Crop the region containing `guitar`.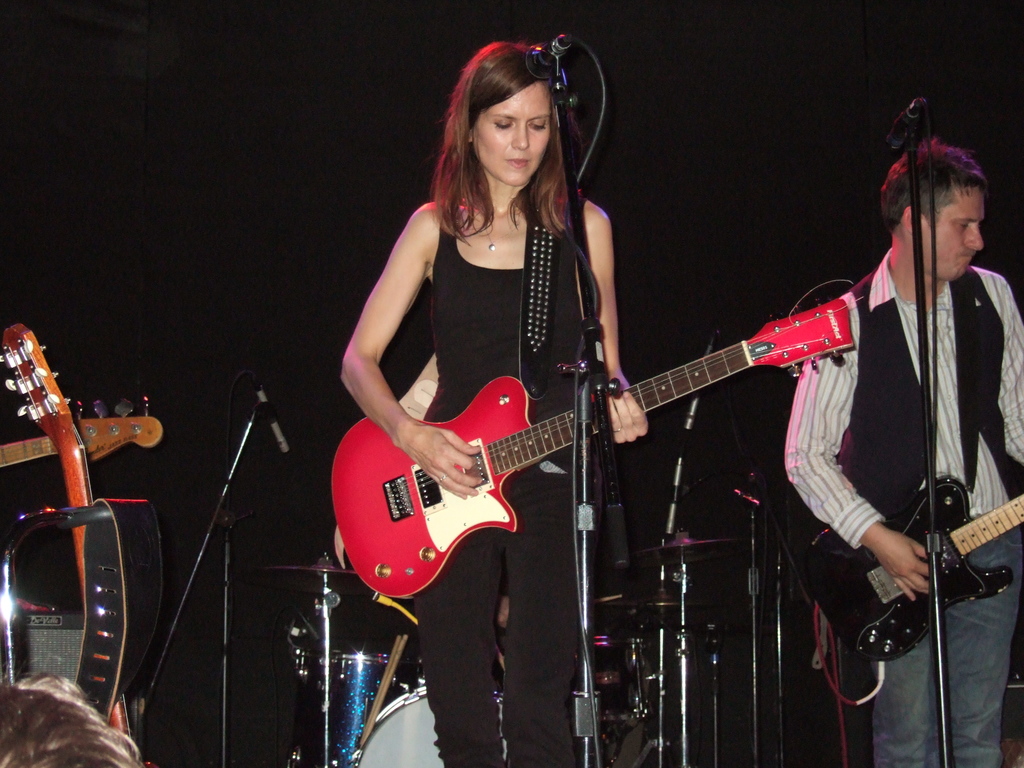
Crop region: crop(0, 399, 159, 481).
